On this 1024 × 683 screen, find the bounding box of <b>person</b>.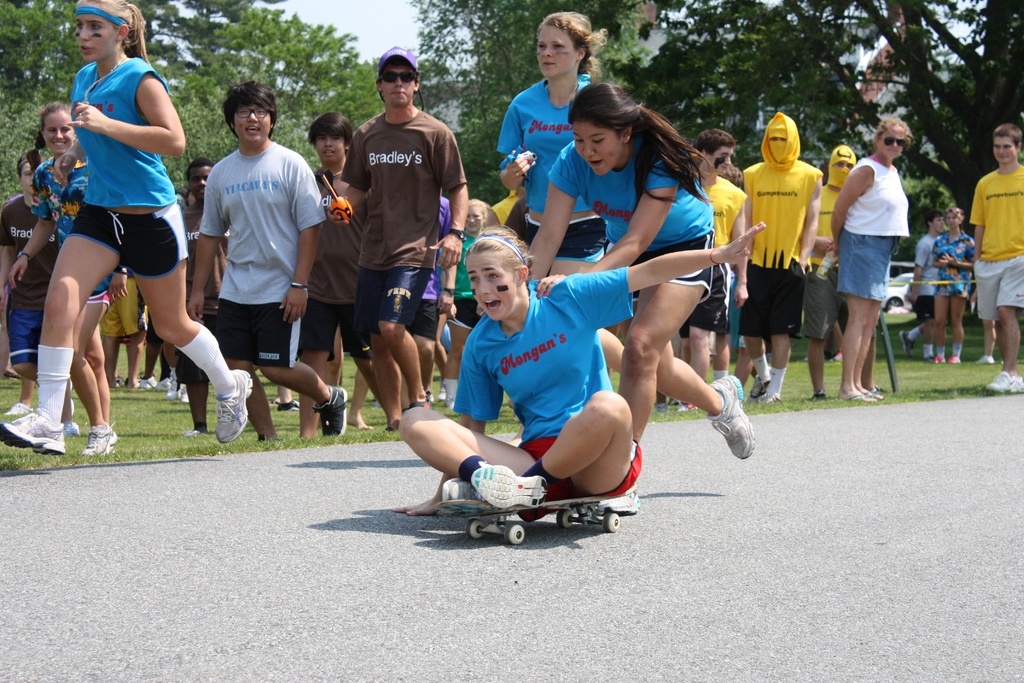
Bounding box: [288,115,383,441].
